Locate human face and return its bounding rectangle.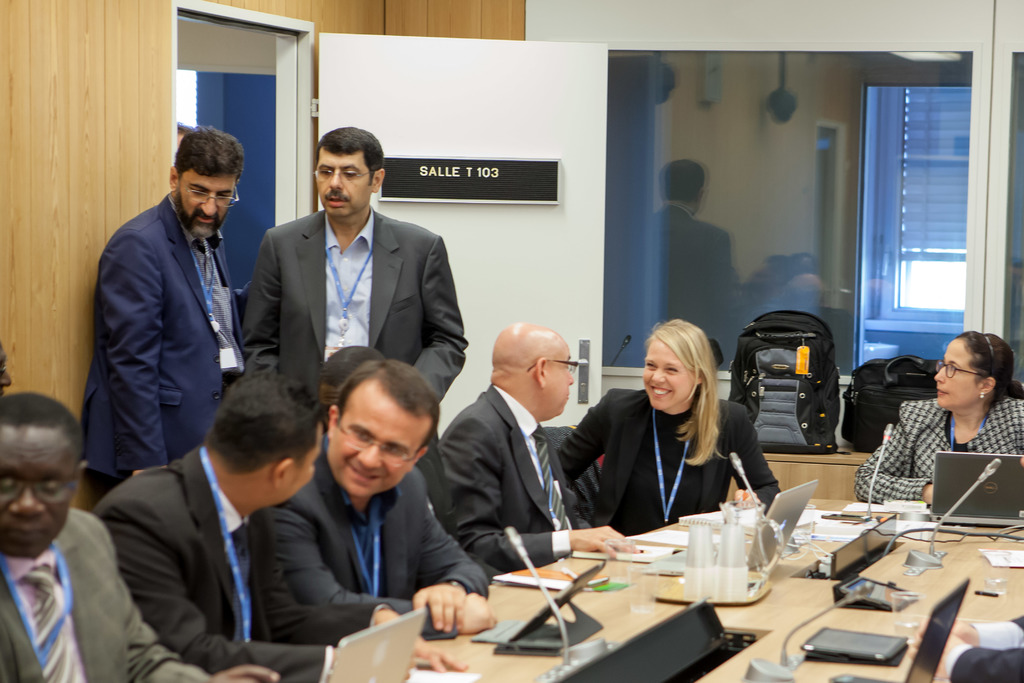
locate(331, 390, 429, 495).
